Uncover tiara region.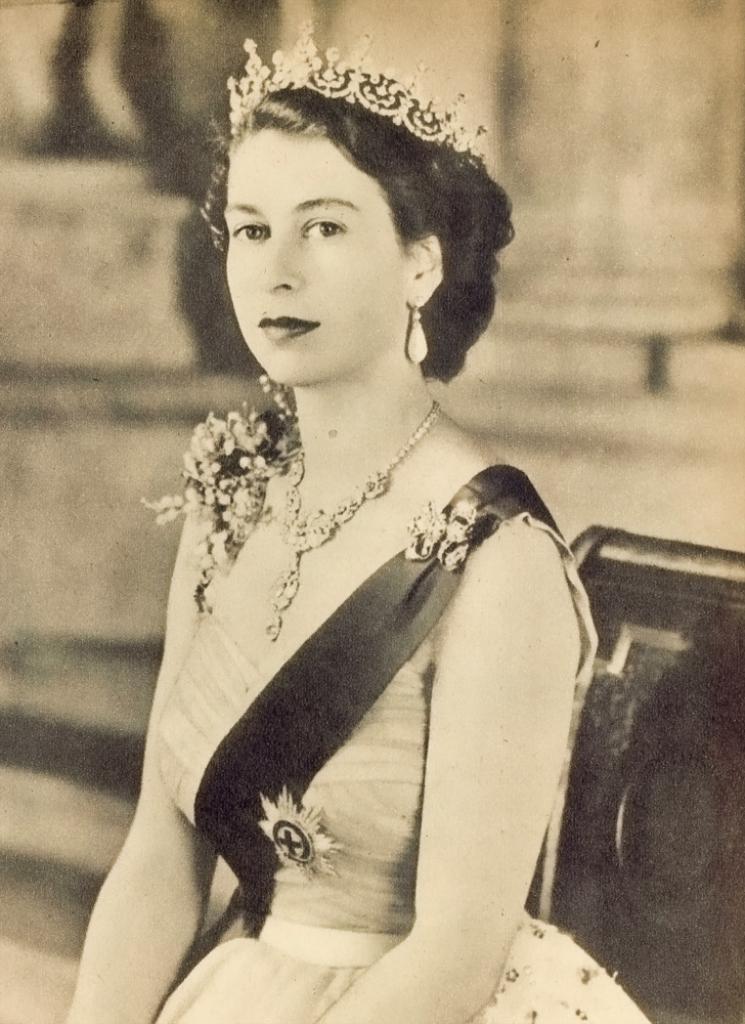
Uncovered: (227,20,489,159).
